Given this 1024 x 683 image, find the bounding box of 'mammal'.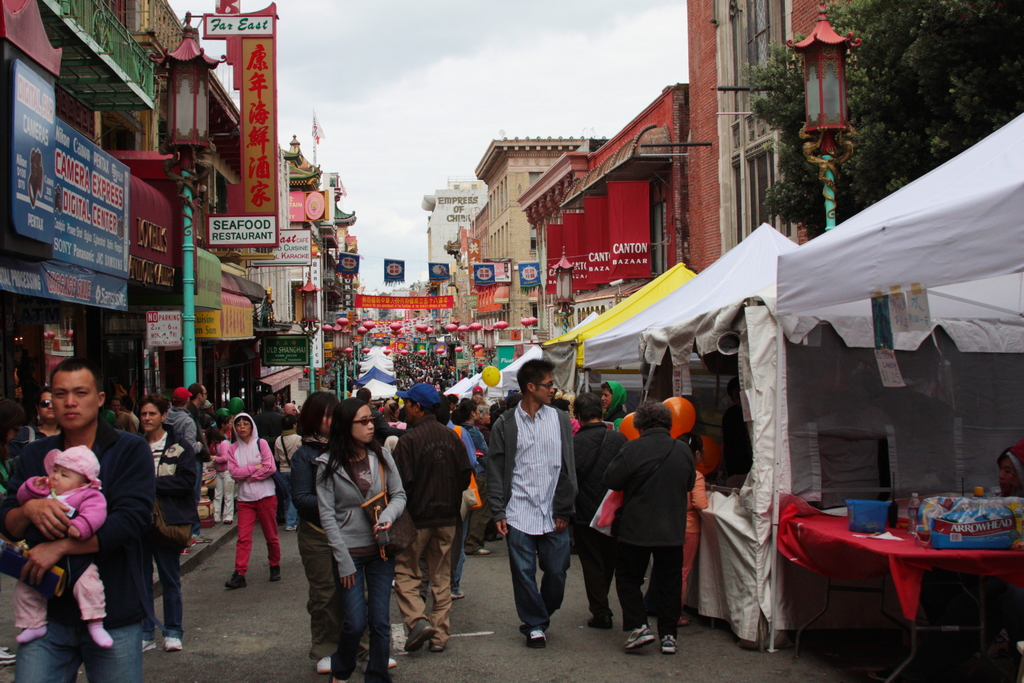
x1=391, y1=386, x2=477, y2=661.
